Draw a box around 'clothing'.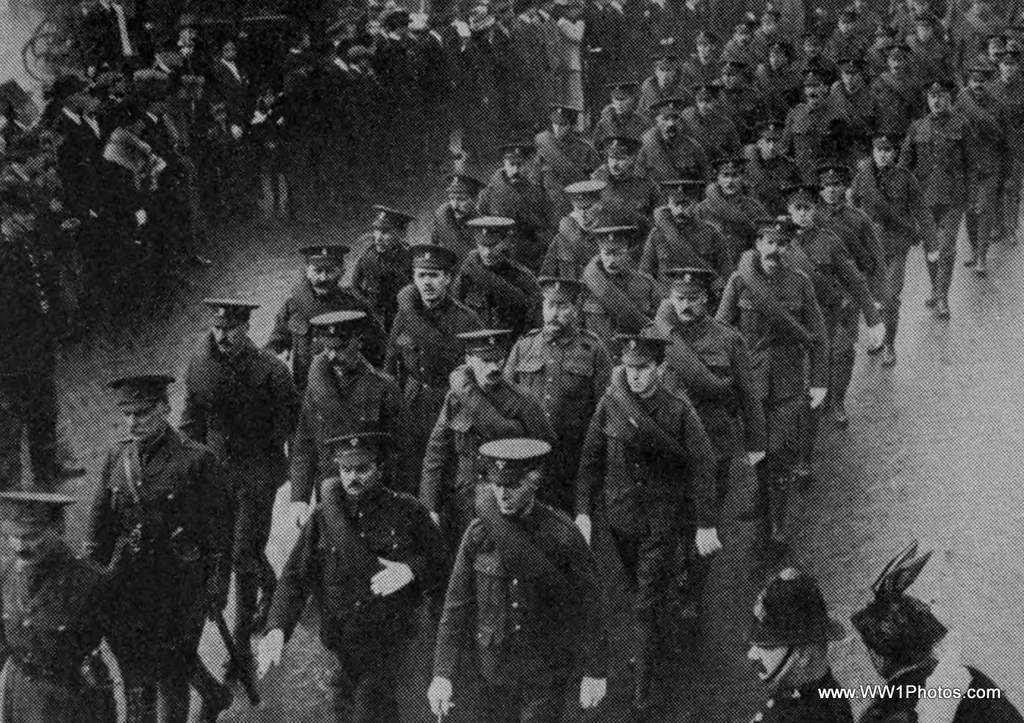
BBox(417, 356, 557, 536).
